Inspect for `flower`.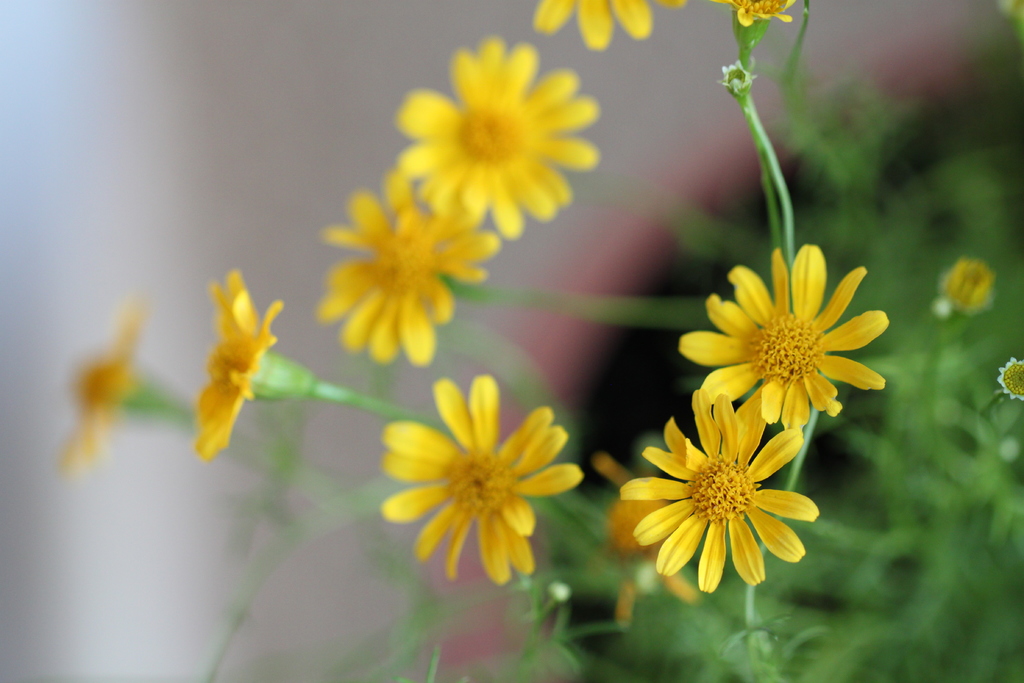
Inspection: crop(525, 0, 685, 57).
